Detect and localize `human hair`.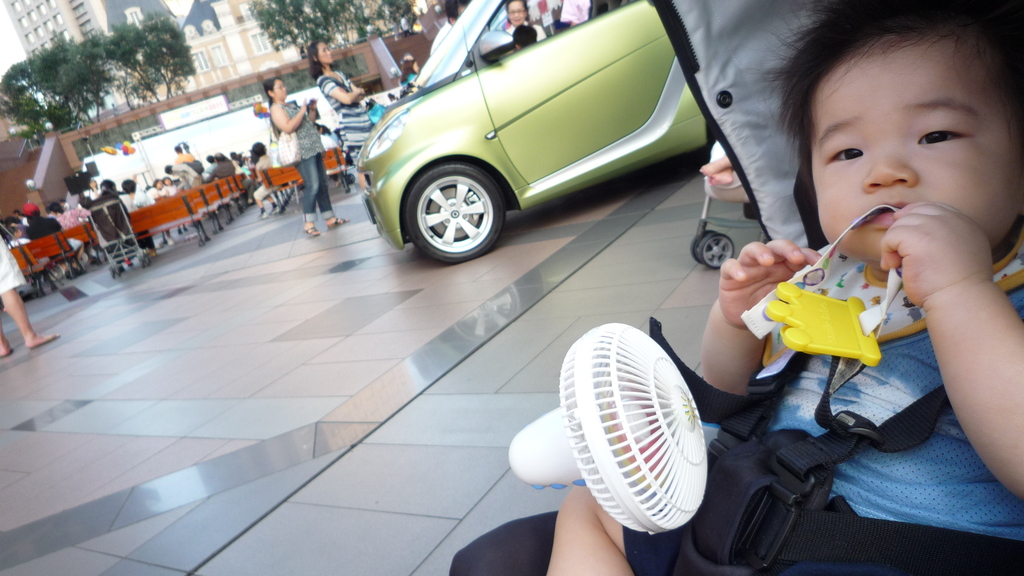
Localized at bbox=[778, 5, 1011, 202].
